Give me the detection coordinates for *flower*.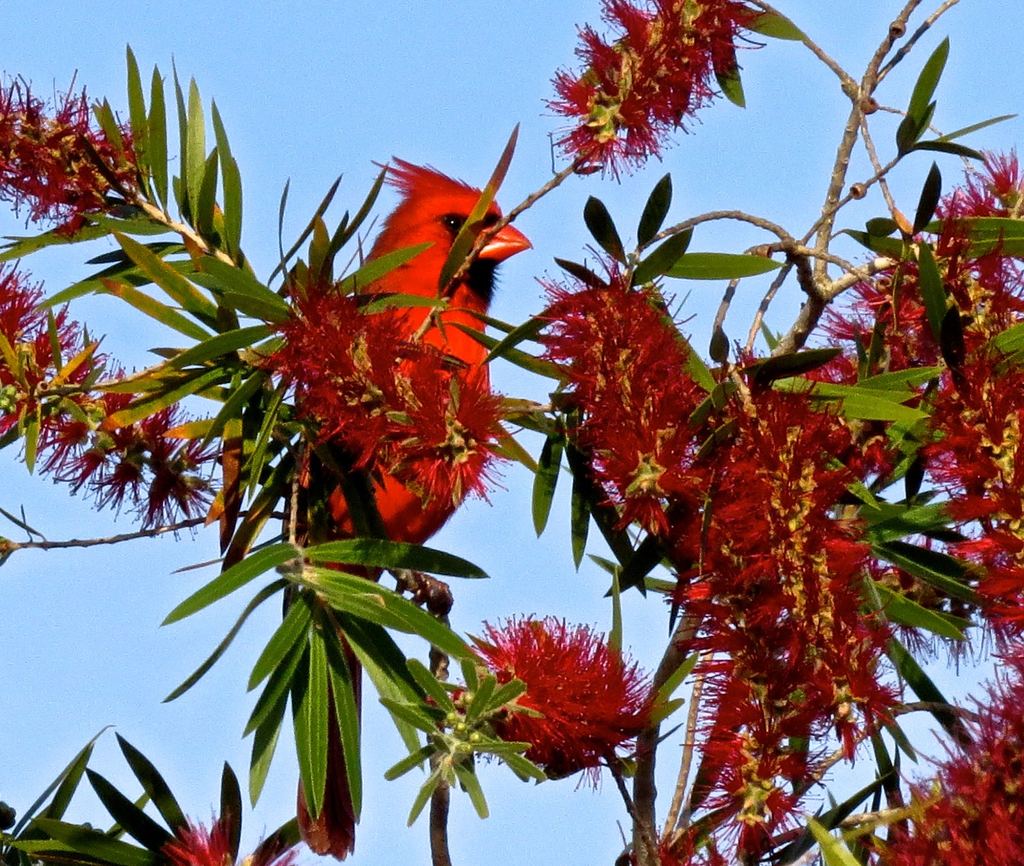
<box>543,0,762,186</box>.
